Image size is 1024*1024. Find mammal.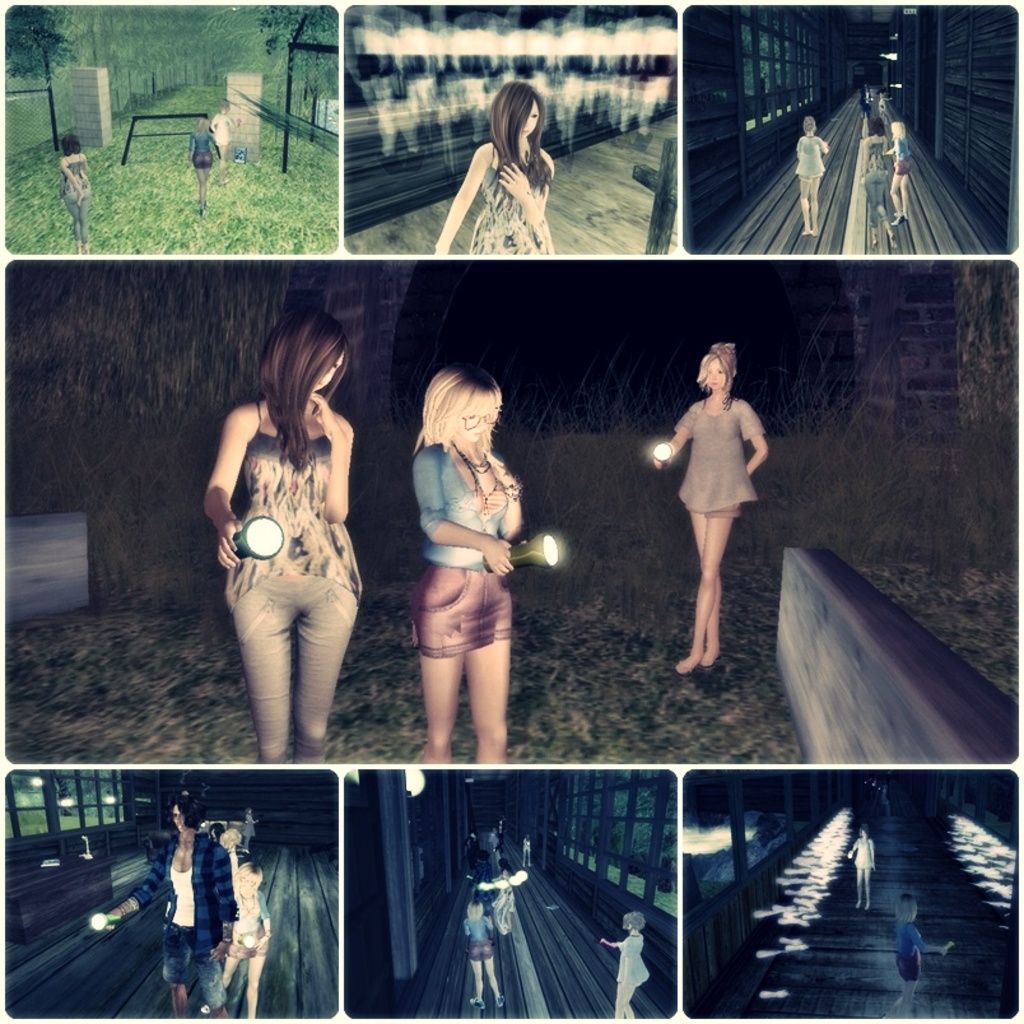
detection(886, 118, 917, 229).
